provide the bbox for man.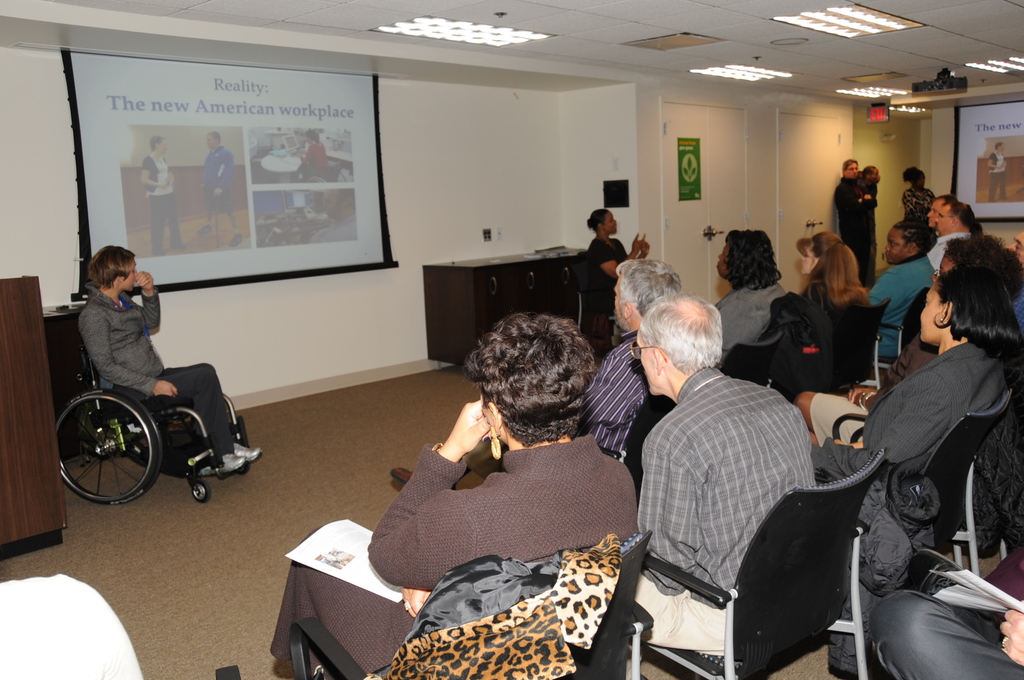
locate(625, 295, 866, 678).
